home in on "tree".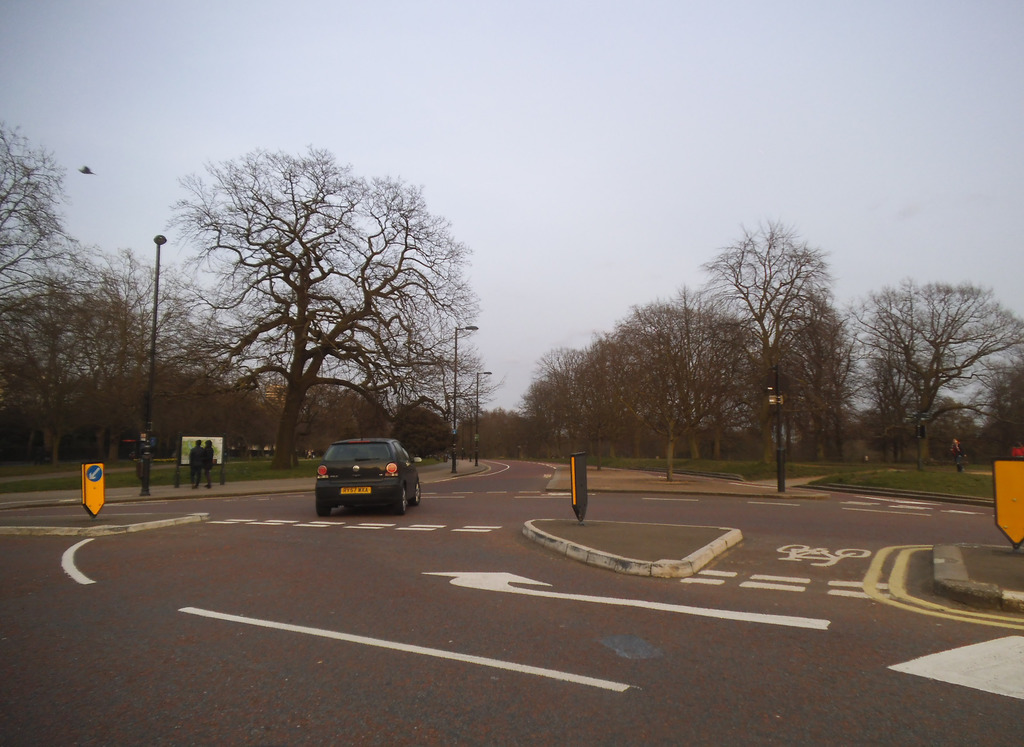
Homed in at Rect(0, 97, 80, 320).
